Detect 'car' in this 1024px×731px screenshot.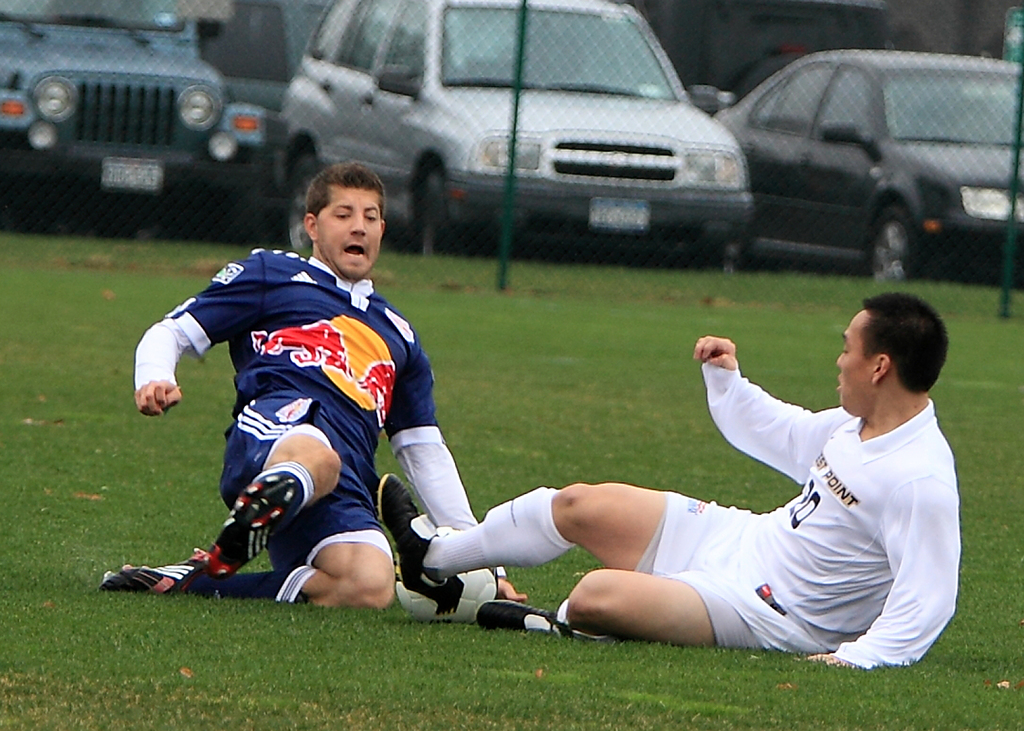
Detection: {"left": 282, "top": 0, "right": 752, "bottom": 272}.
